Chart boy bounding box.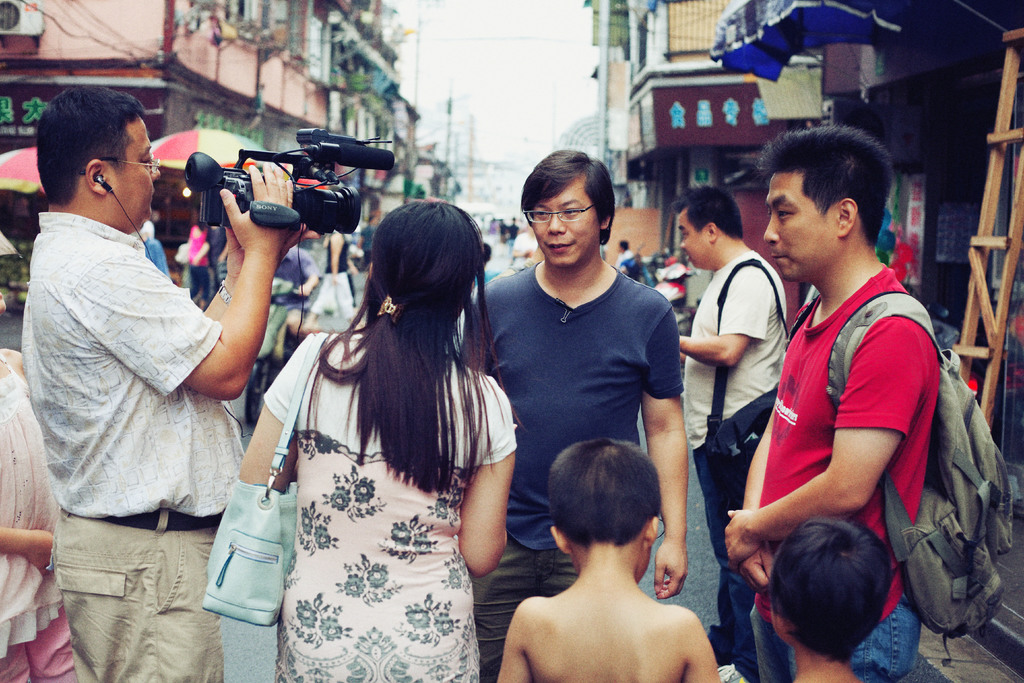
Charted: [x1=479, y1=422, x2=740, y2=680].
